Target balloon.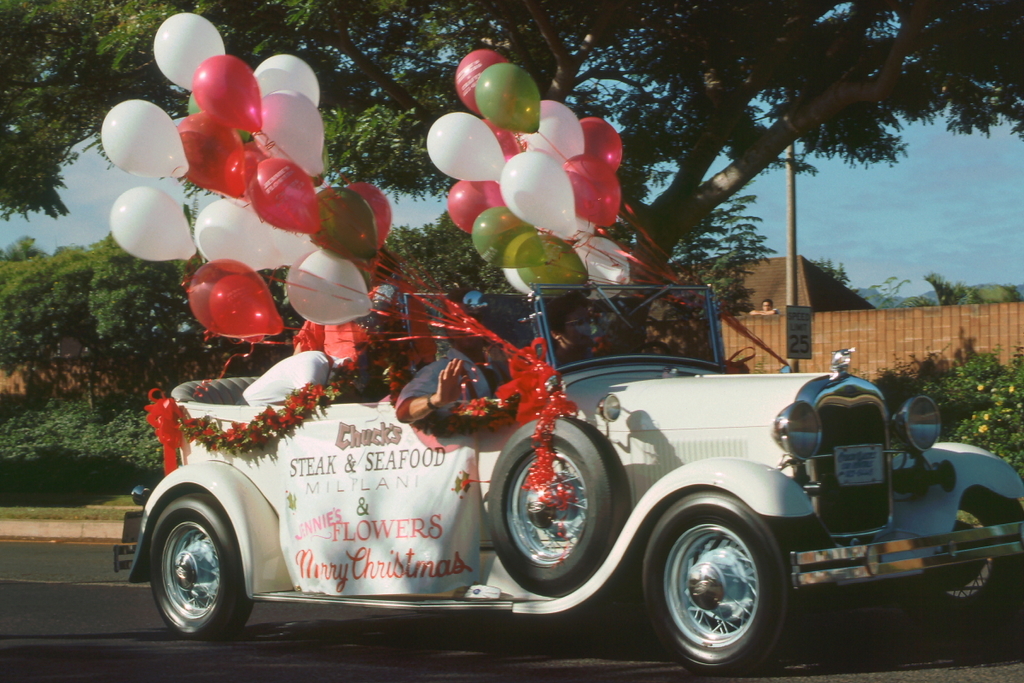
Target region: (x1=515, y1=234, x2=588, y2=295).
